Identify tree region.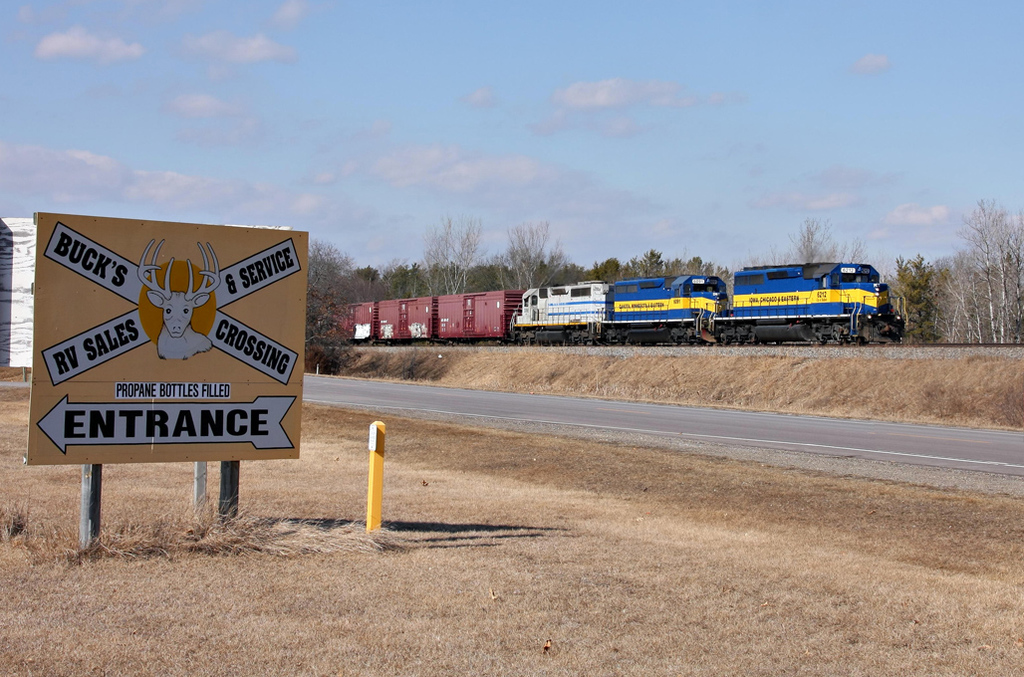
Region: left=938, top=199, right=1023, bottom=348.
